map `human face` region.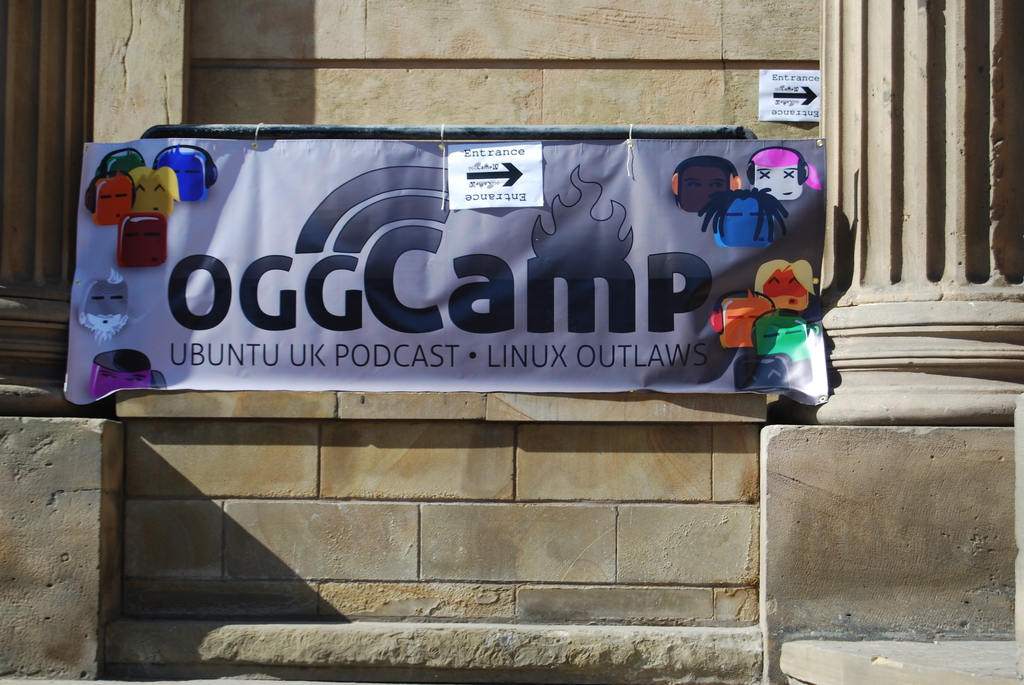
Mapped to l=681, t=166, r=731, b=210.
